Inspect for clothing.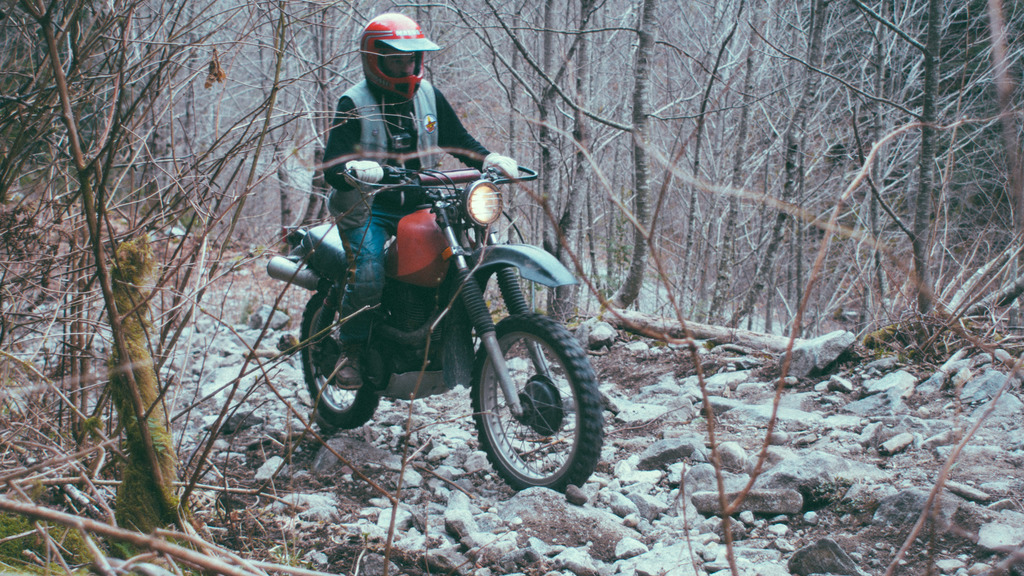
Inspection: <region>323, 79, 493, 348</region>.
